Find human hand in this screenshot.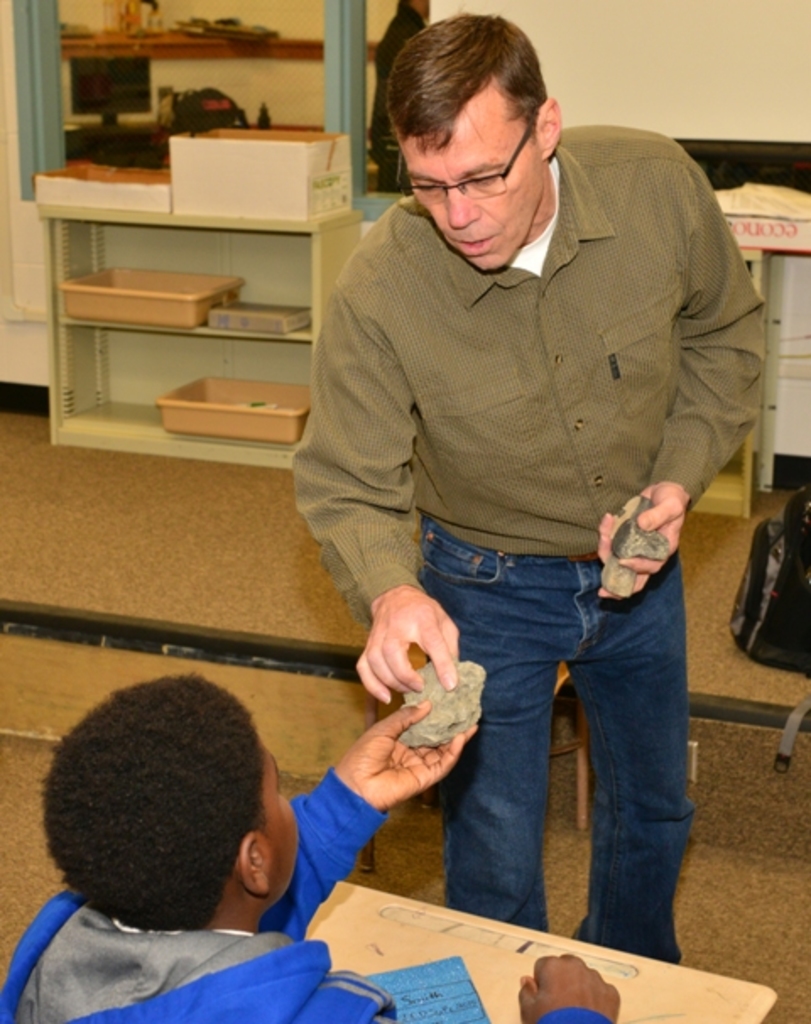
The bounding box for human hand is rect(333, 698, 482, 811).
